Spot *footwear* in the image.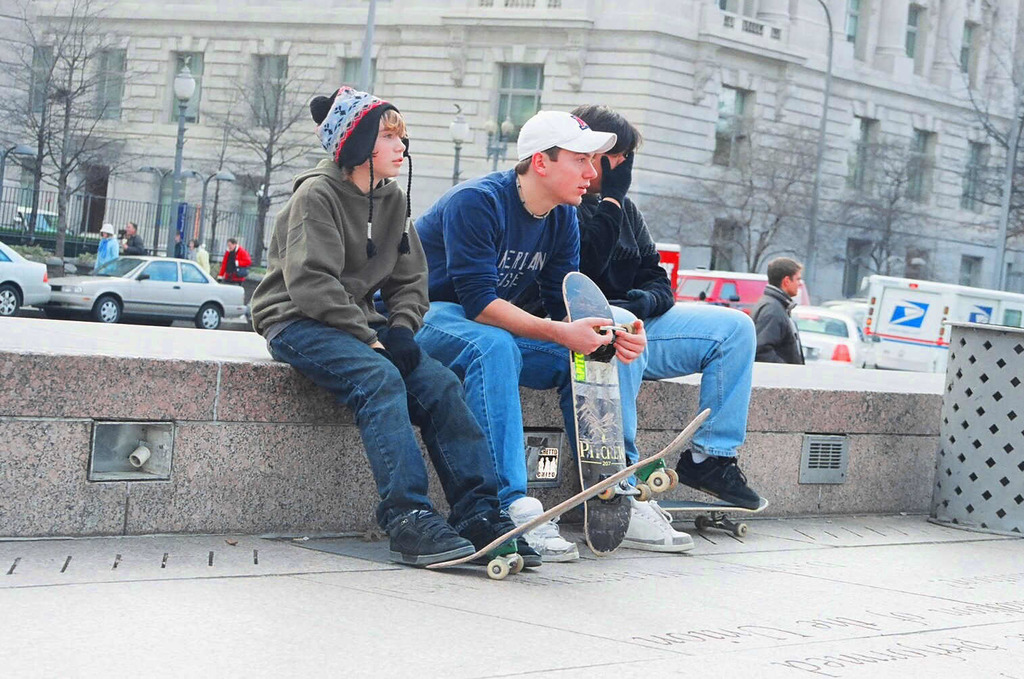
*footwear* found at BBox(457, 501, 539, 571).
